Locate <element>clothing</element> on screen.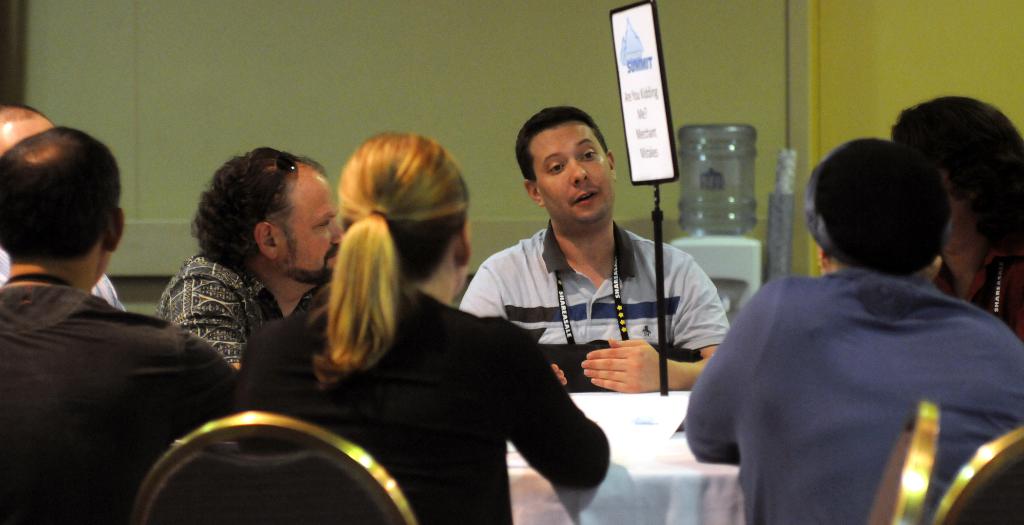
On screen at l=670, t=271, r=1023, b=524.
